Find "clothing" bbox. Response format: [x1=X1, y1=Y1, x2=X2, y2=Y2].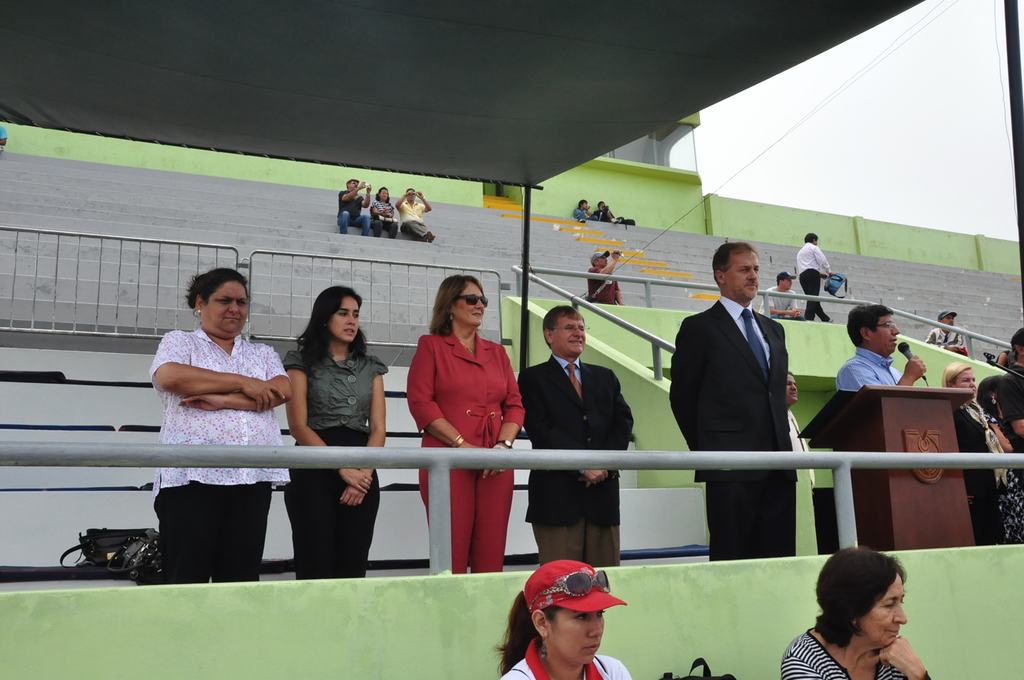
[x1=799, y1=242, x2=836, y2=322].
